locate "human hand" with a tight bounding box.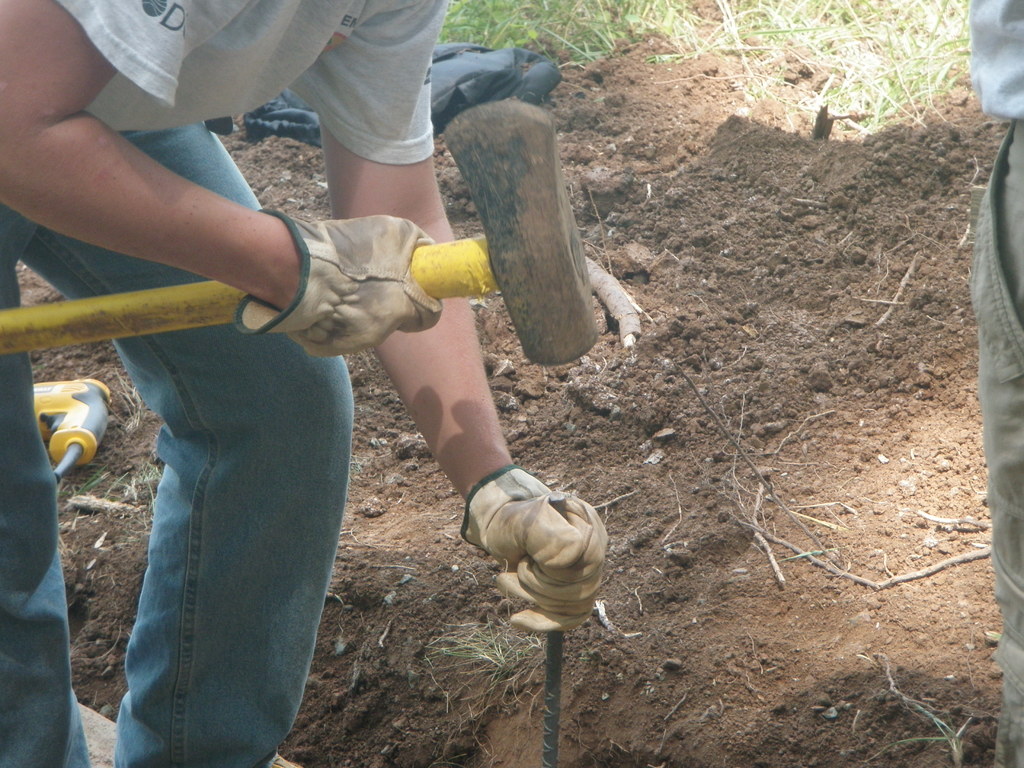
BBox(285, 212, 444, 358).
